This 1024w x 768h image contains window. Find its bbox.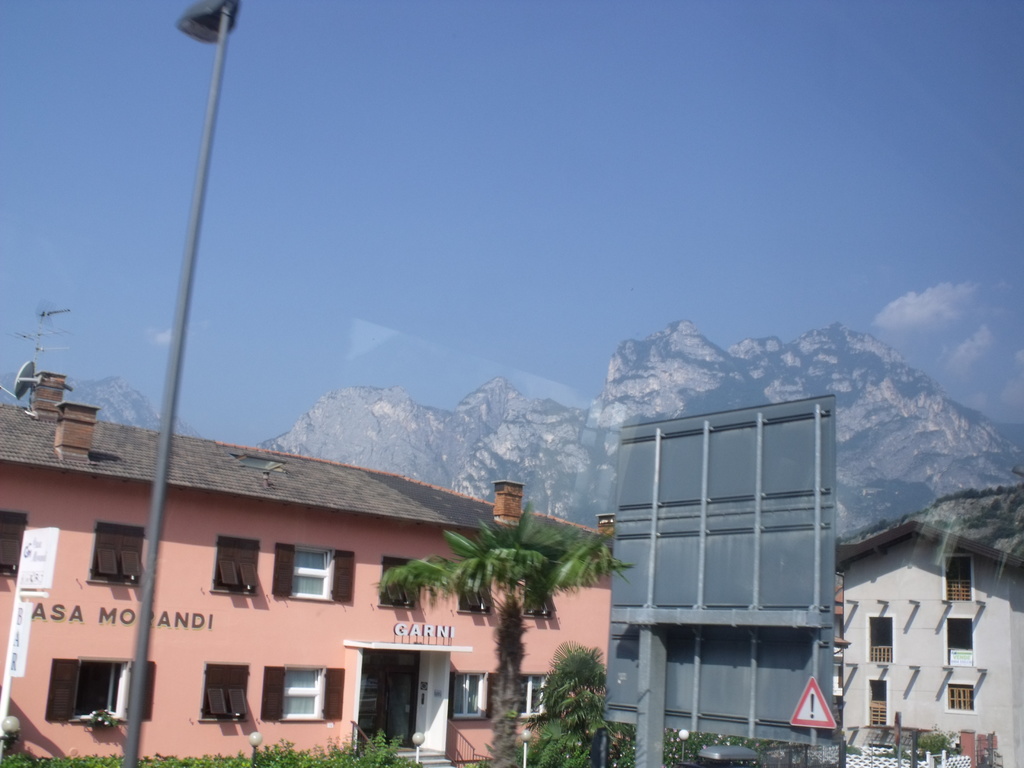
box=[522, 673, 552, 721].
